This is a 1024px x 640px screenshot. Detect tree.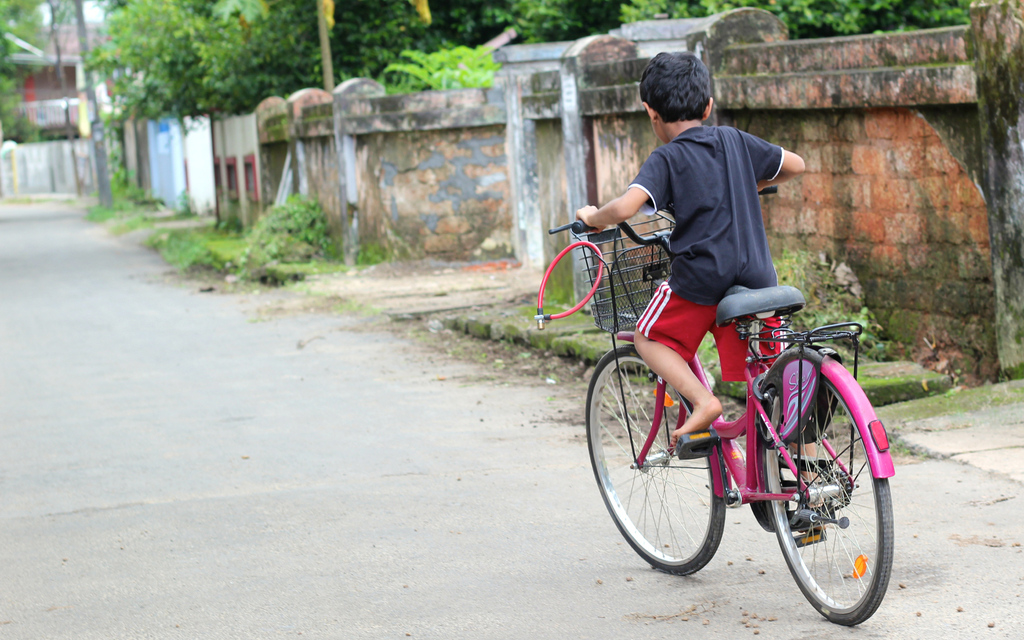
box=[615, 0, 956, 39].
